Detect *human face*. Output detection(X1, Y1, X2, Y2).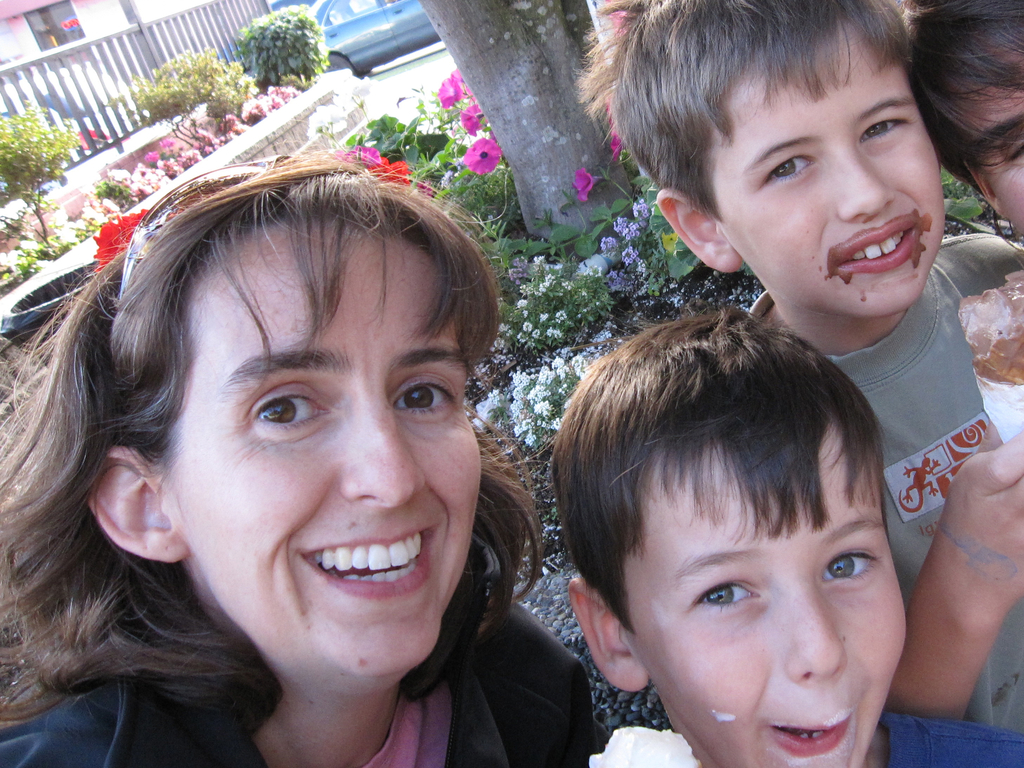
detection(972, 85, 1023, 233).
